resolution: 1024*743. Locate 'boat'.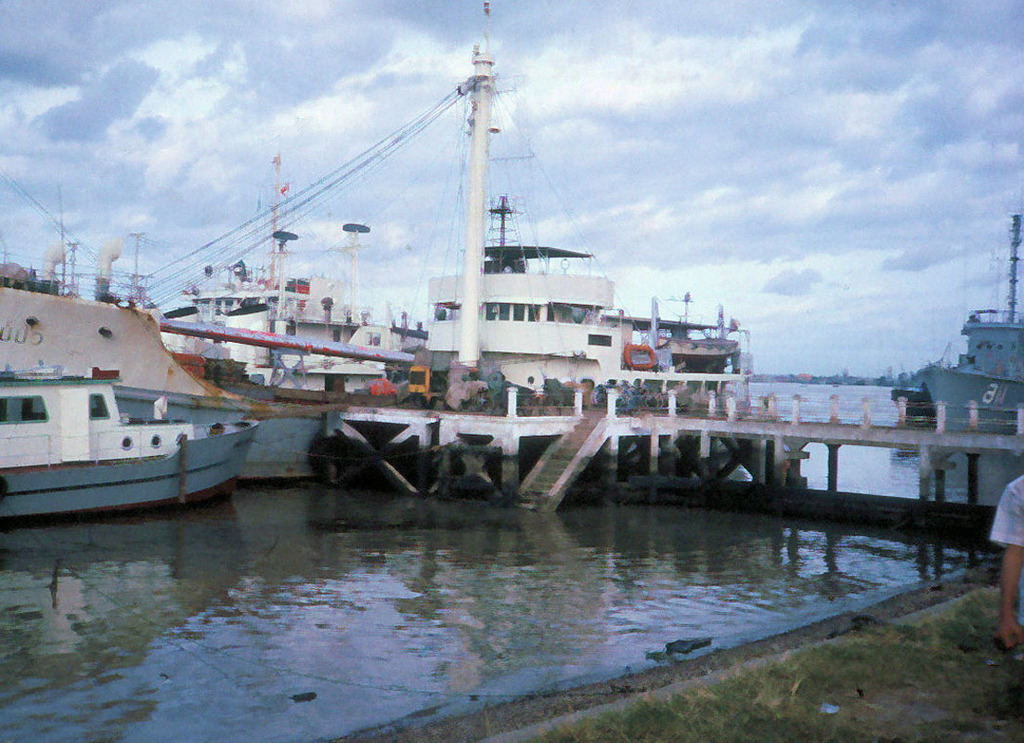
detection(0, 338, 274, 511).
